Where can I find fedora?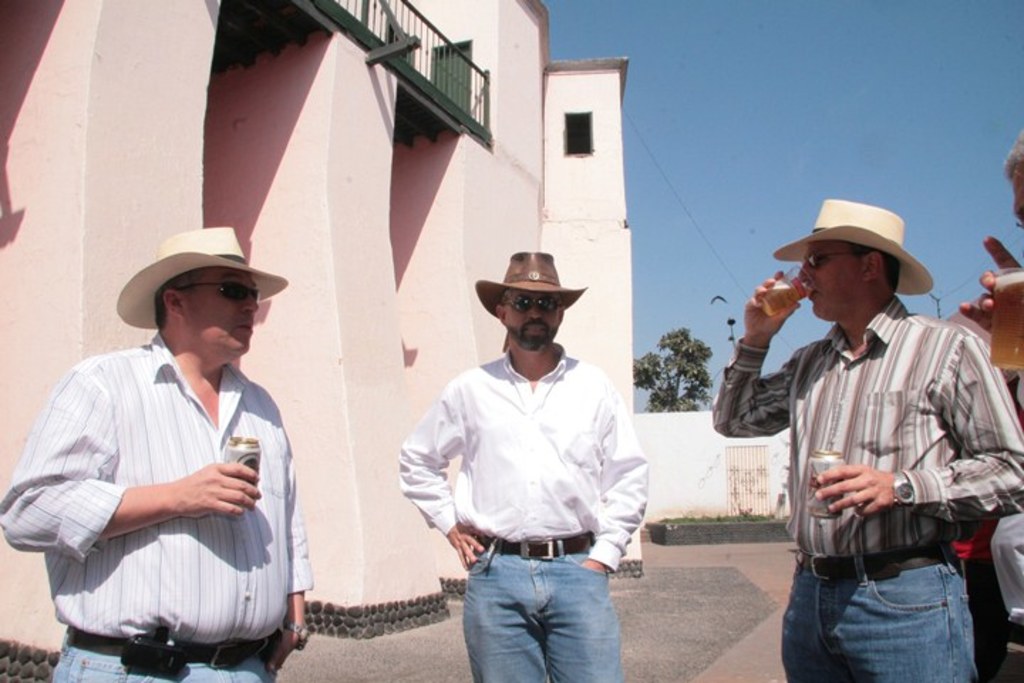
You can find it at region(118, 221, 284, 343).
